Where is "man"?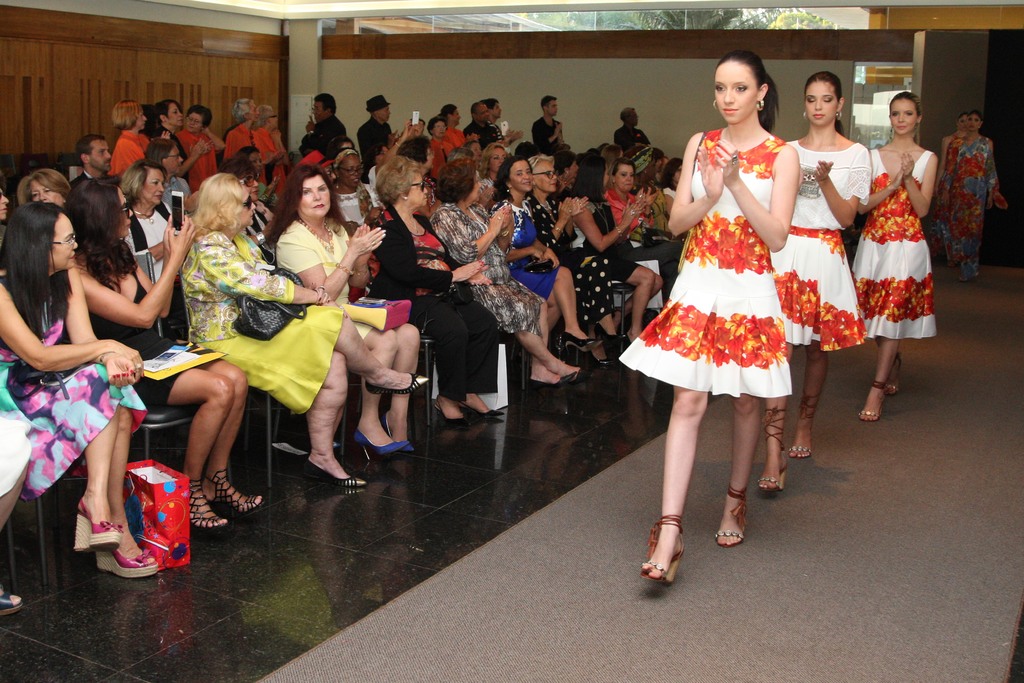
<bbox>463, 103, 502, 151</bbox>.
